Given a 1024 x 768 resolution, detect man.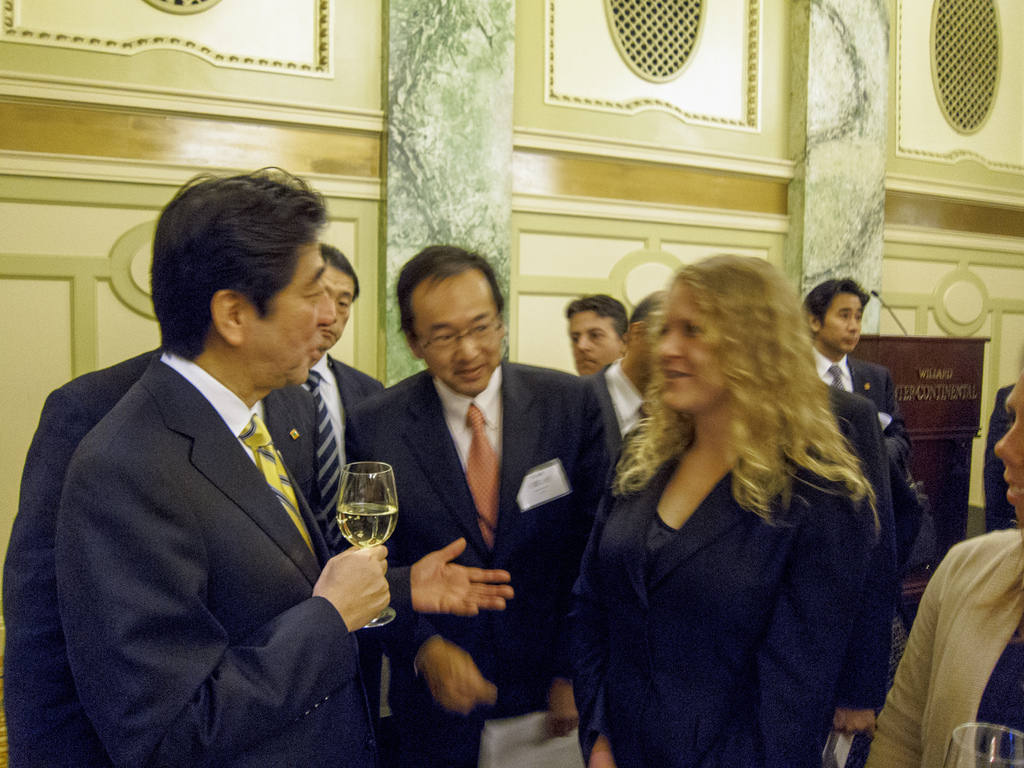
255,241,382,552.
